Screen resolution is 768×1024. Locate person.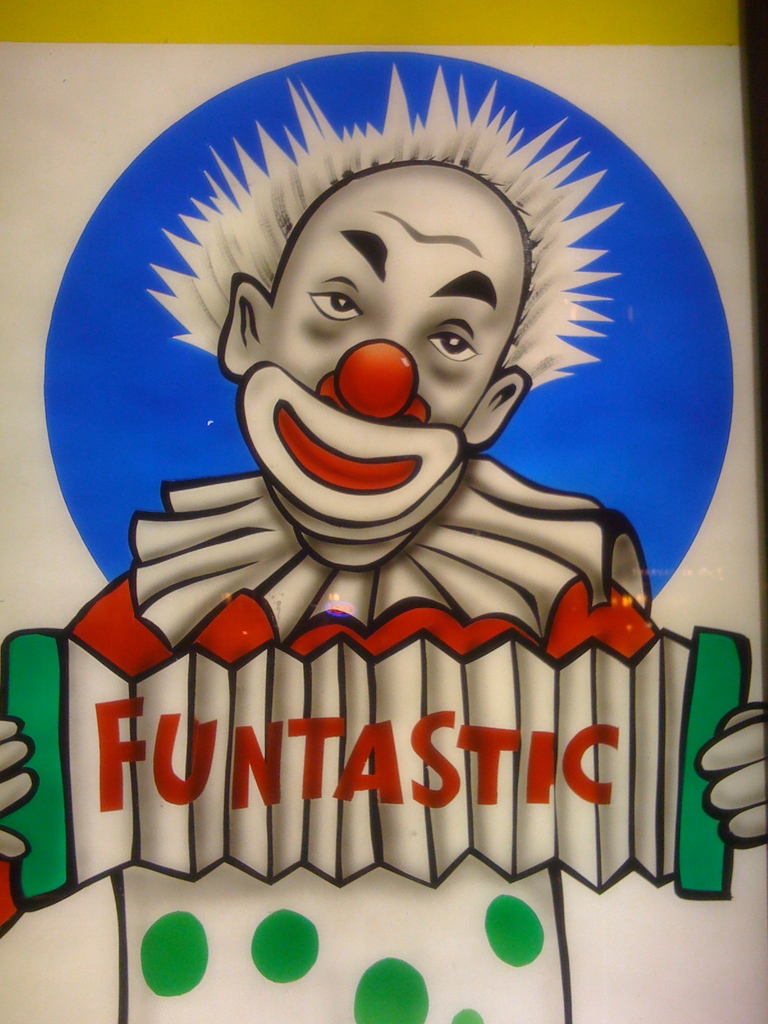
{"x1": 0, "y1": 58, "x2": 767, "y2": 1023}.
